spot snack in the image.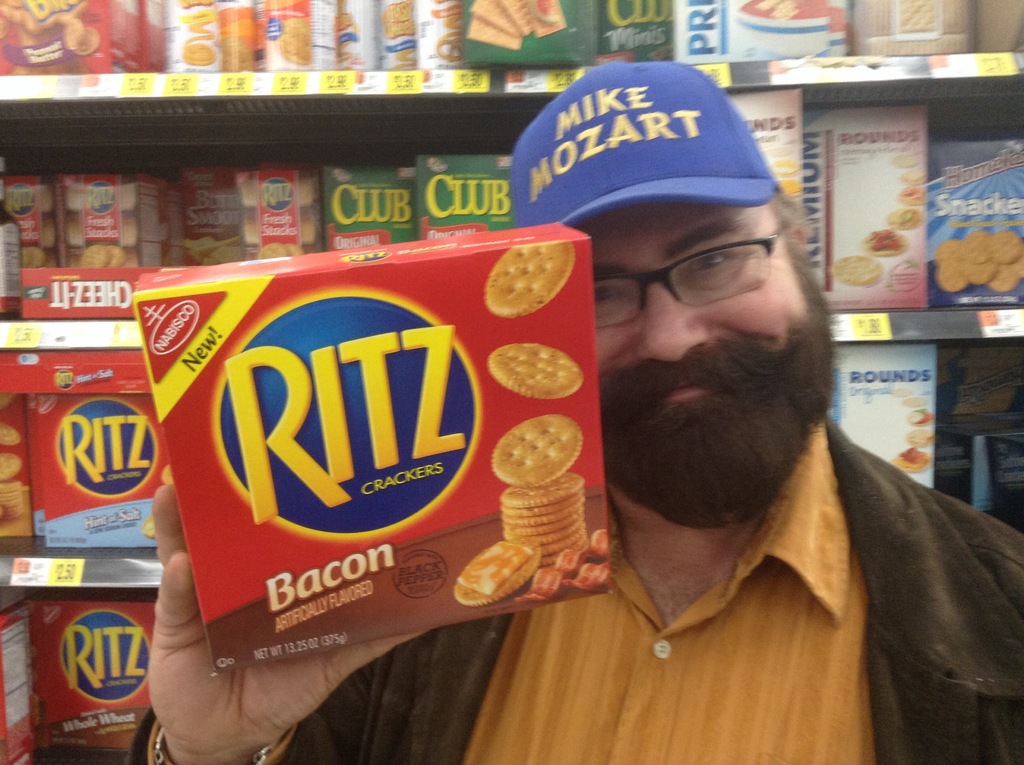
snack found at bbox=(182, 1, 212, 7).
